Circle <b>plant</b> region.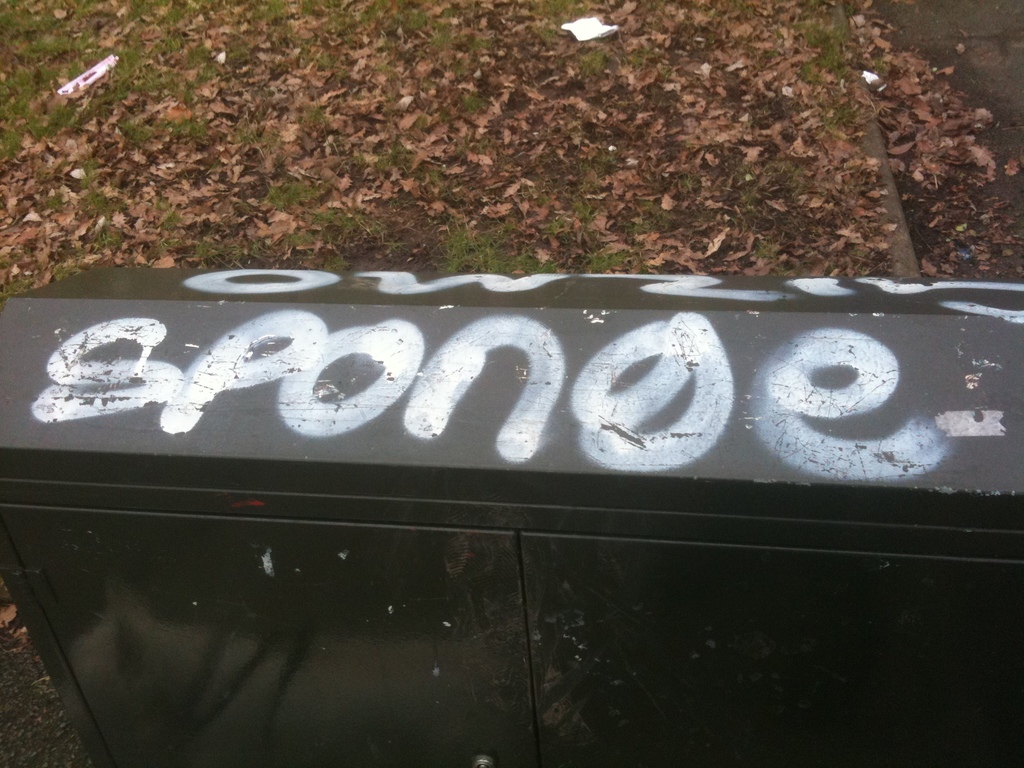
Region: [x1=463, y1=92, x2=486, y2=112].
